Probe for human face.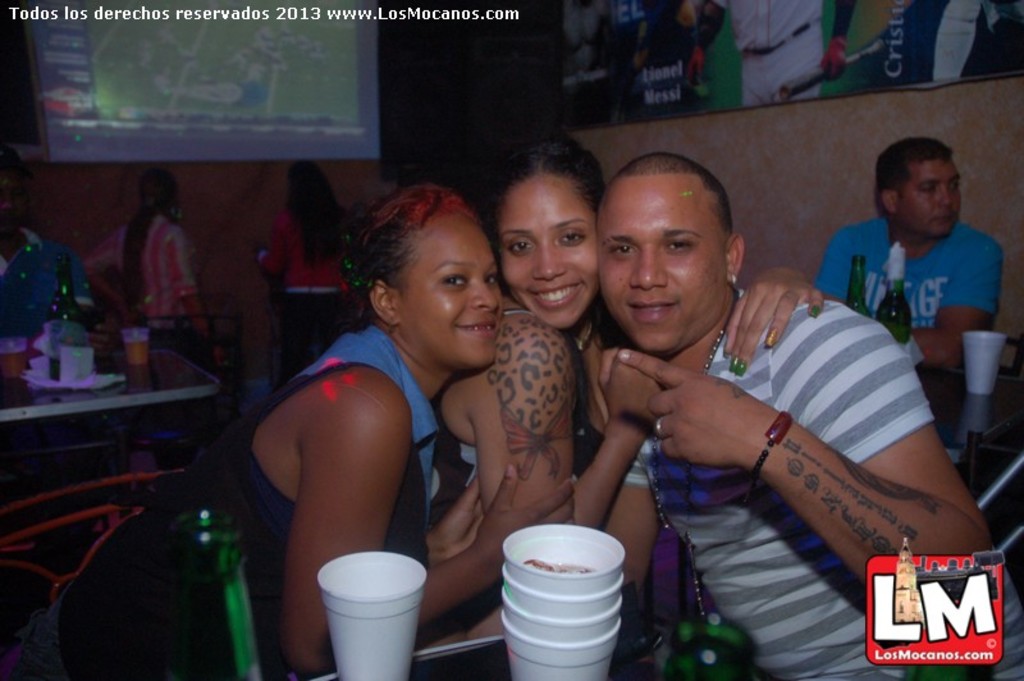
Probe result: pyautogui.locateOnScreen(502, 180, 594, 330).
